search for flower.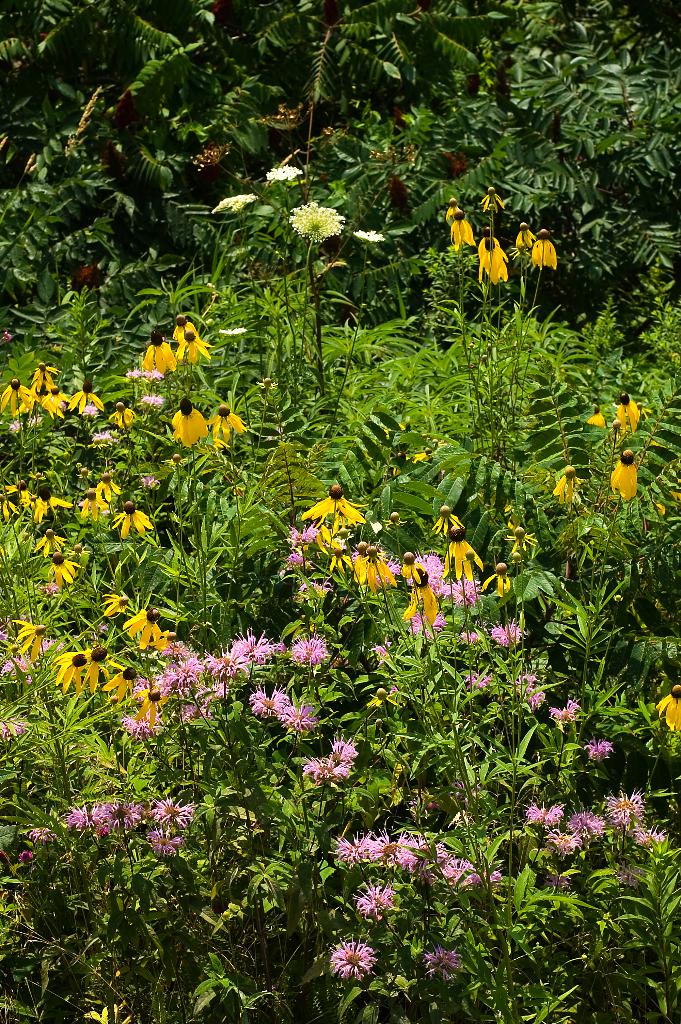
Found at (521,228,554,269).
